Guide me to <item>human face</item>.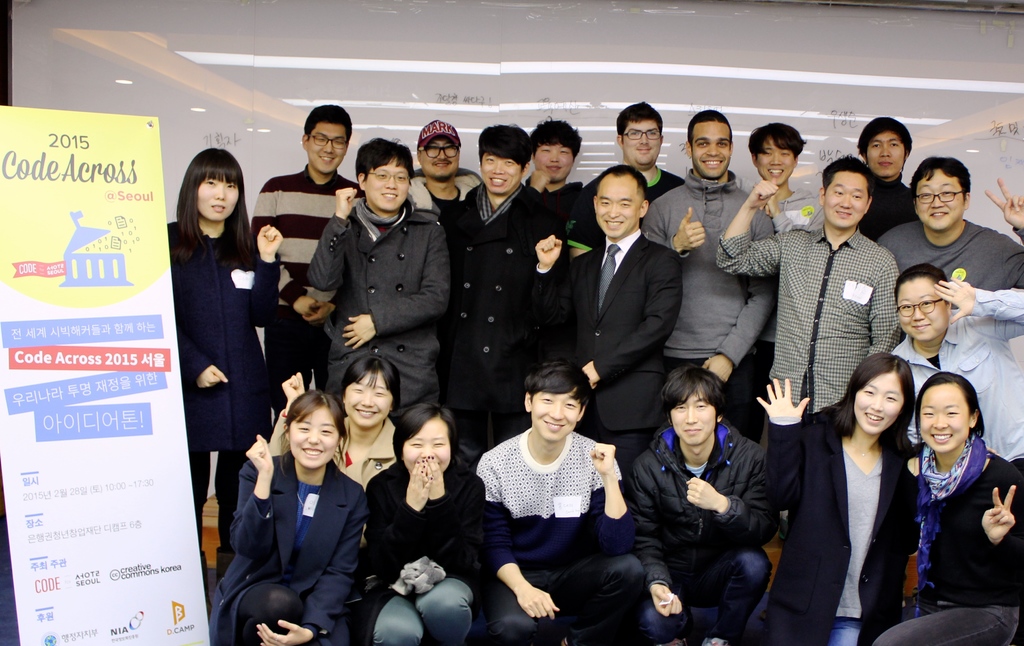
Guidance: (x1=921, y1=385, x2=972, y2=455).
